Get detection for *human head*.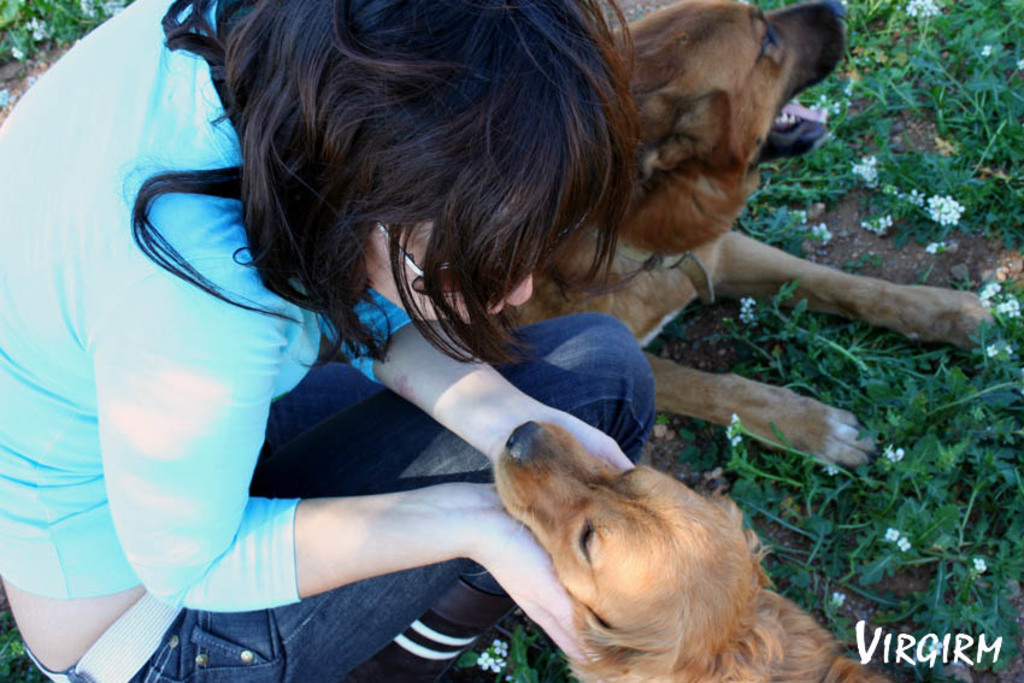
Detection: [230,6,637,337].
